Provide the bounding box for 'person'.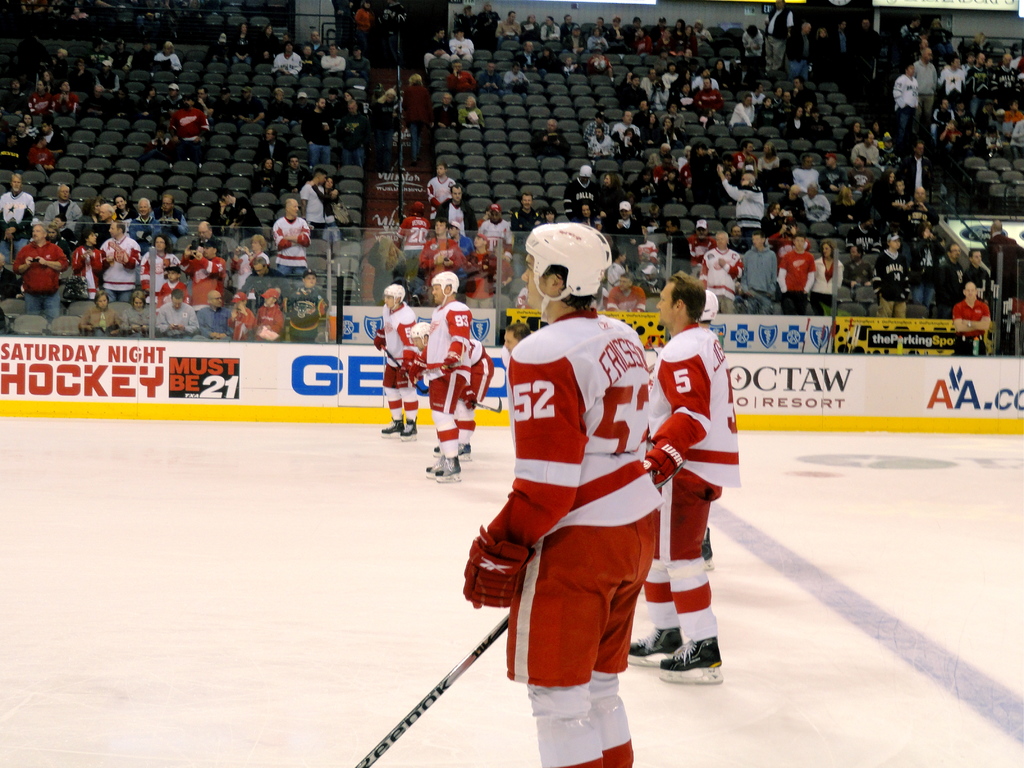
left=70, top=61, right=94, bottom=97.
